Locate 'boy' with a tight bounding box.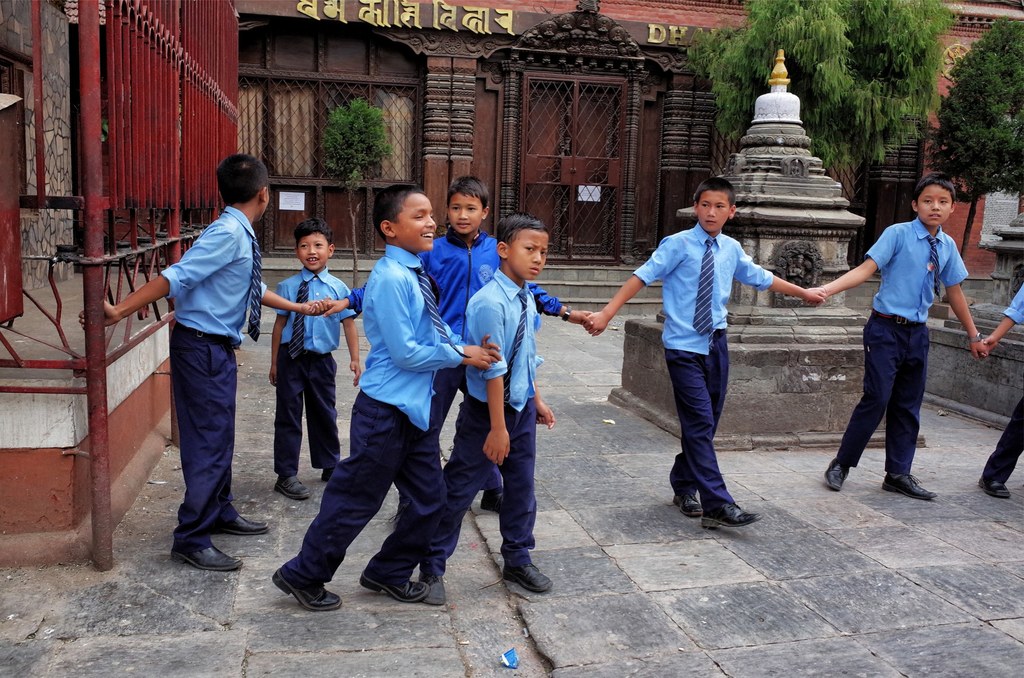
Rect(806, 176, 991, 501).
